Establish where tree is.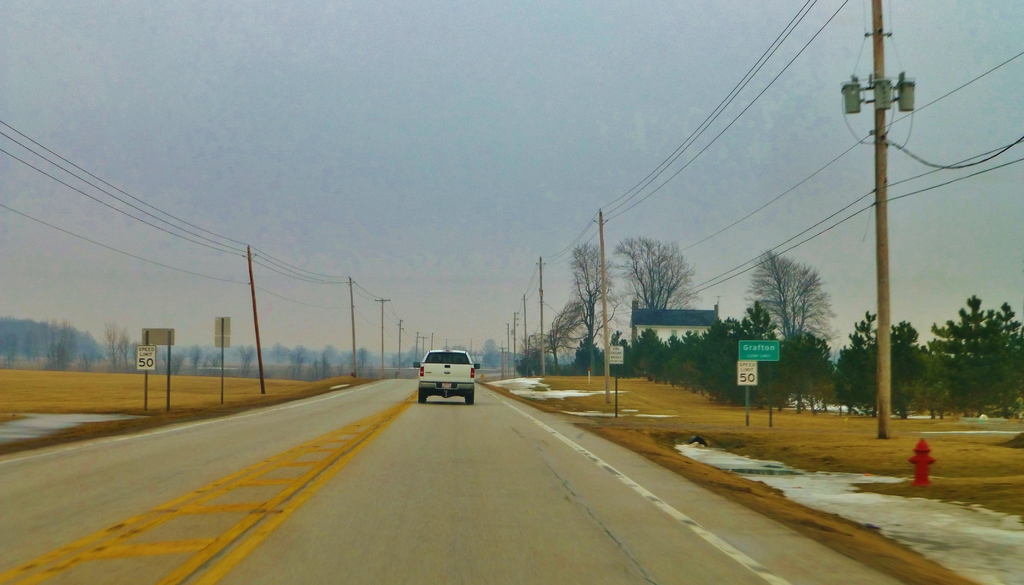
Established at (323,344,341,371).
